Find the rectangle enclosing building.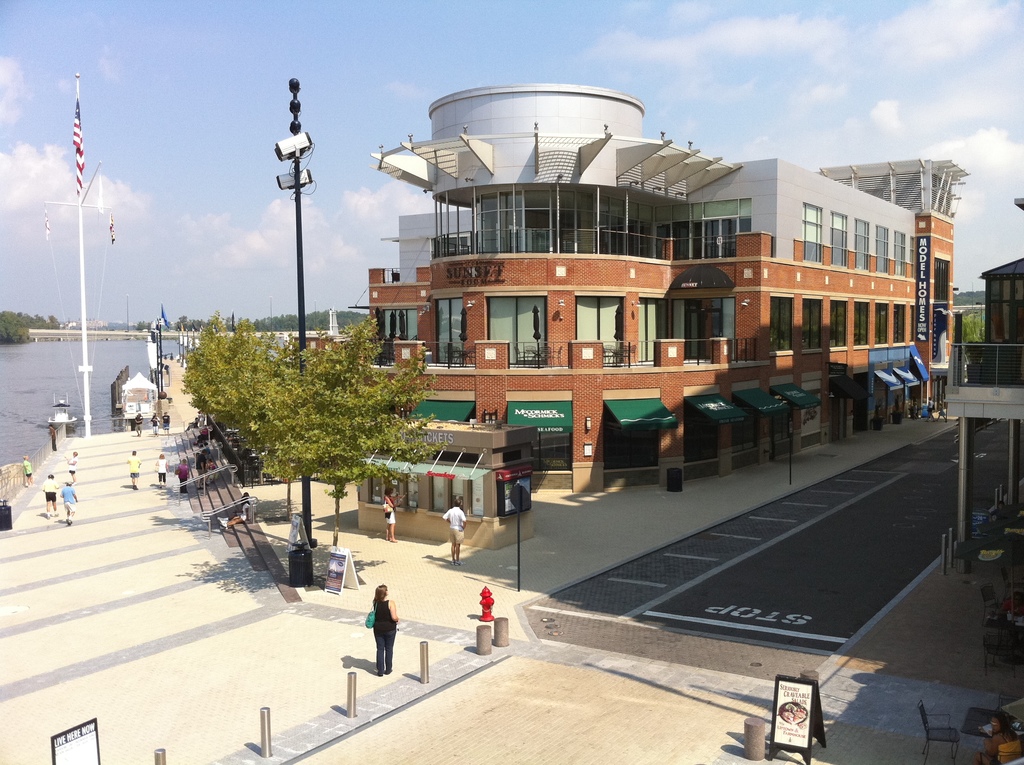
select_region(321, 74, 935, 453).
